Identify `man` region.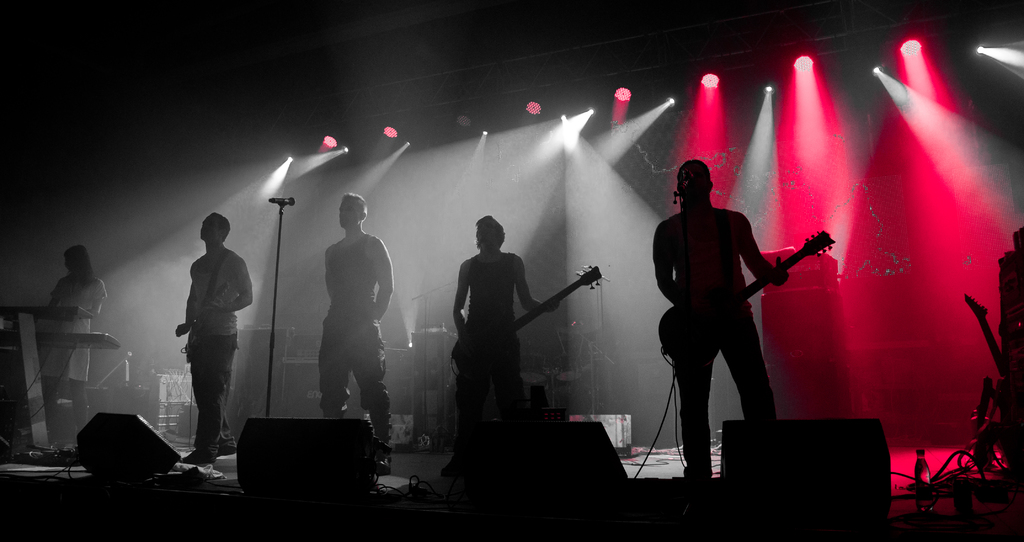
Region: [x1=652, y1=153, x2=785, y2=475].
